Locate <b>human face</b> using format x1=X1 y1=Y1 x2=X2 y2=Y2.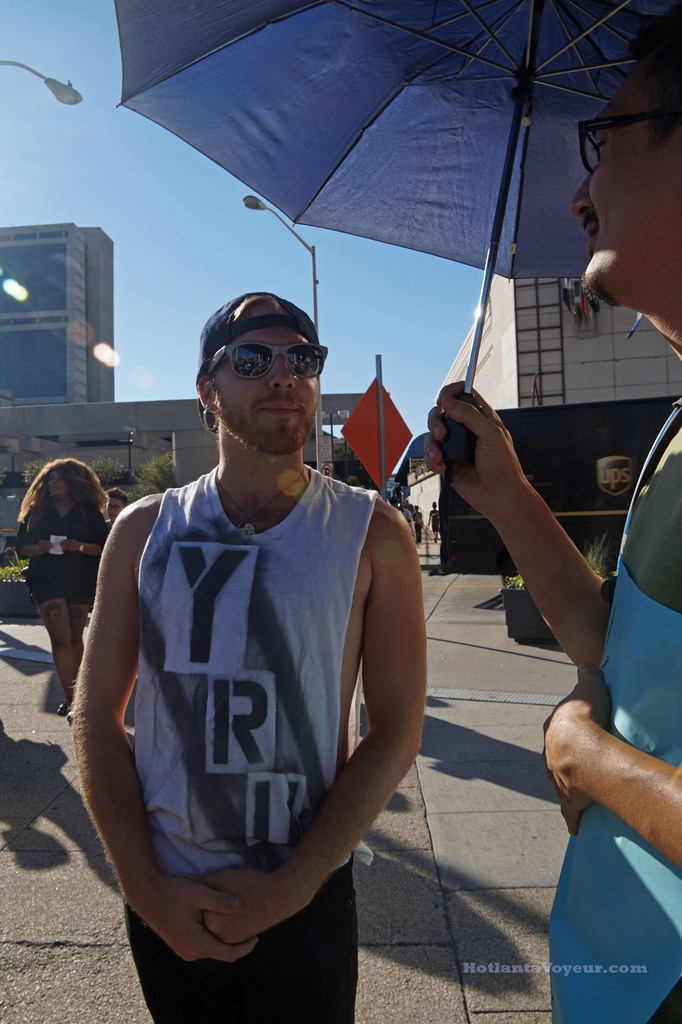
x1=49 y1=471 x2=66 y2=493.
